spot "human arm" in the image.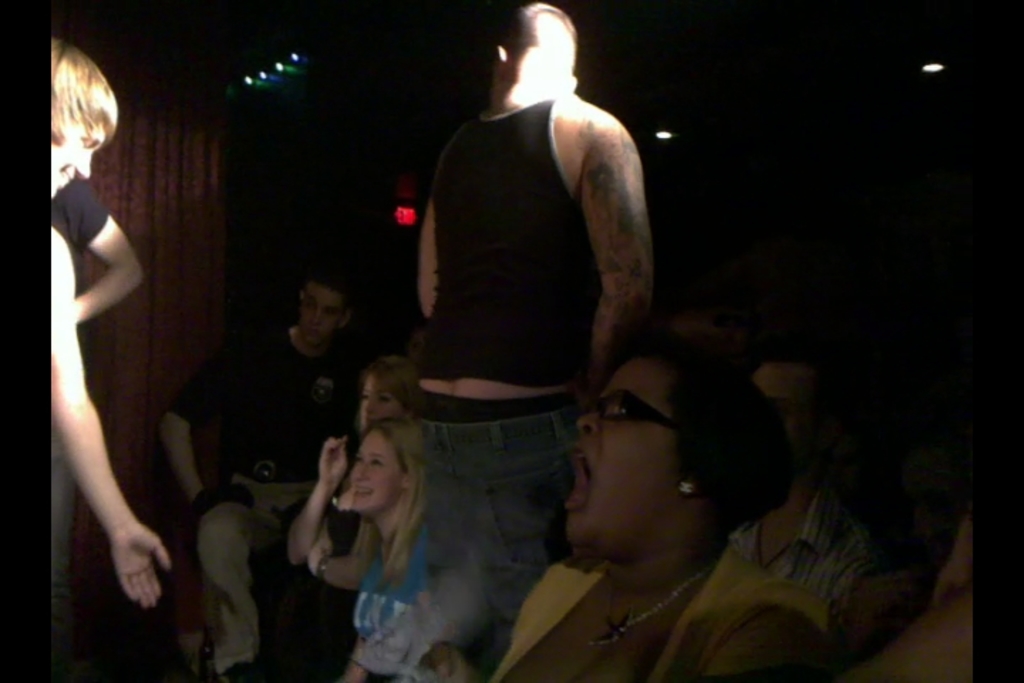
"human arm" found at left=309, top=528, right=368, bottom=598.
